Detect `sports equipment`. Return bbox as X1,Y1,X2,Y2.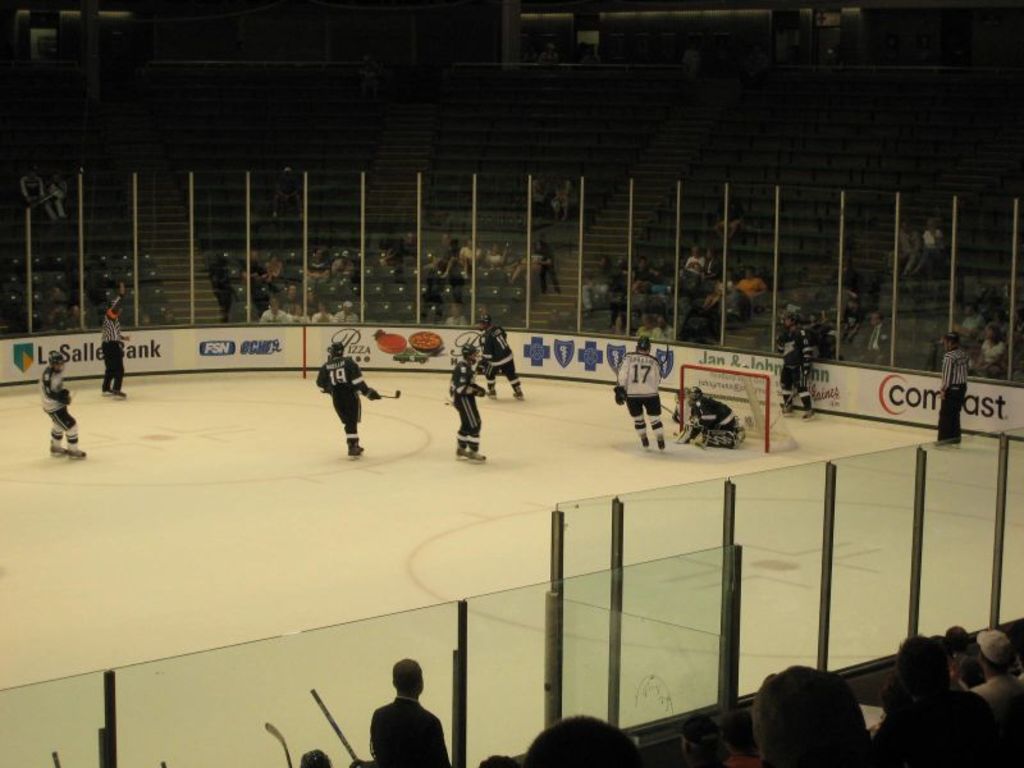
611,383,628,404.
